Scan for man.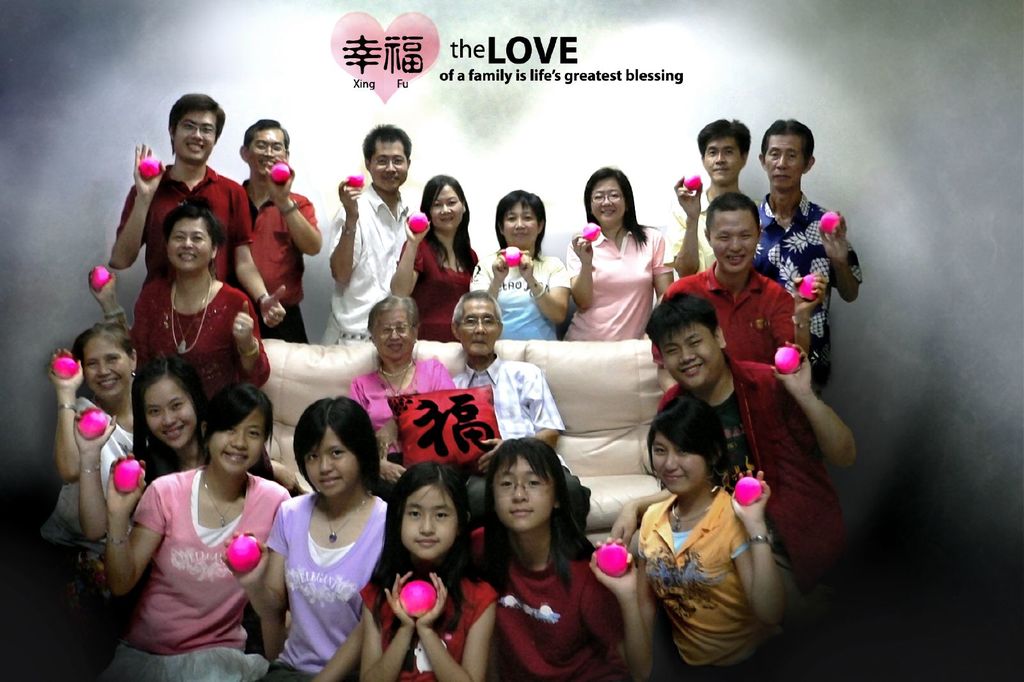
Scan result: 659 189 823 365.
